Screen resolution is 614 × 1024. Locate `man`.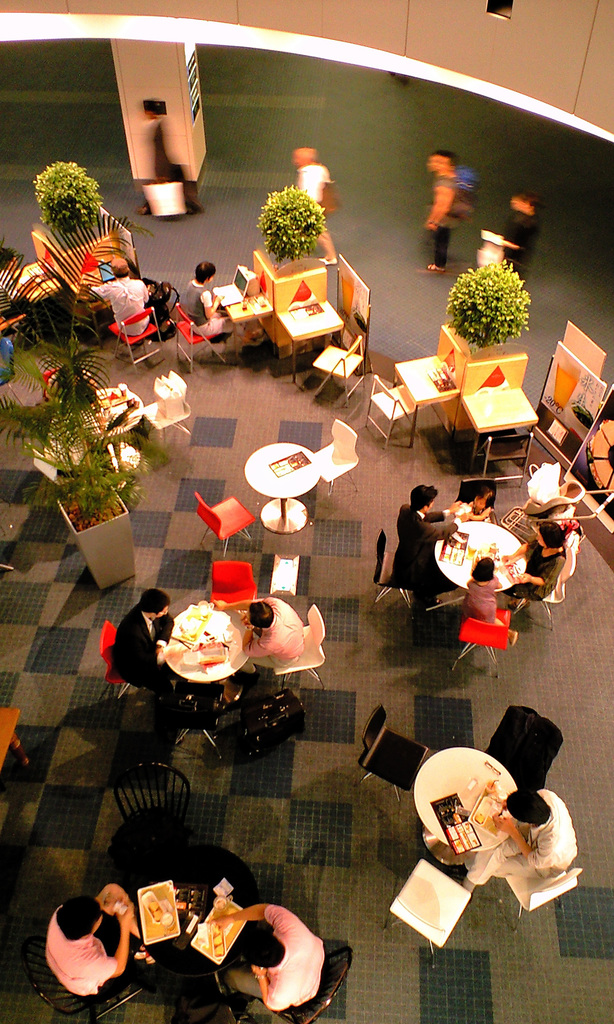
box=[504, 191, 533, 280].
